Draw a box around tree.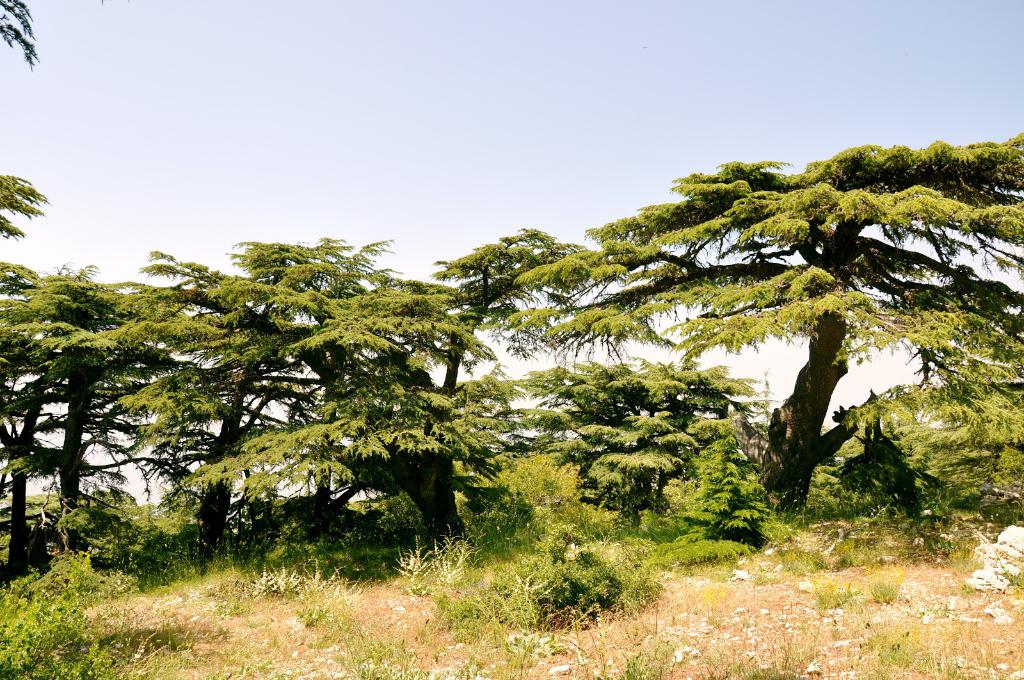
BBox(266, 229, 604, 534).
